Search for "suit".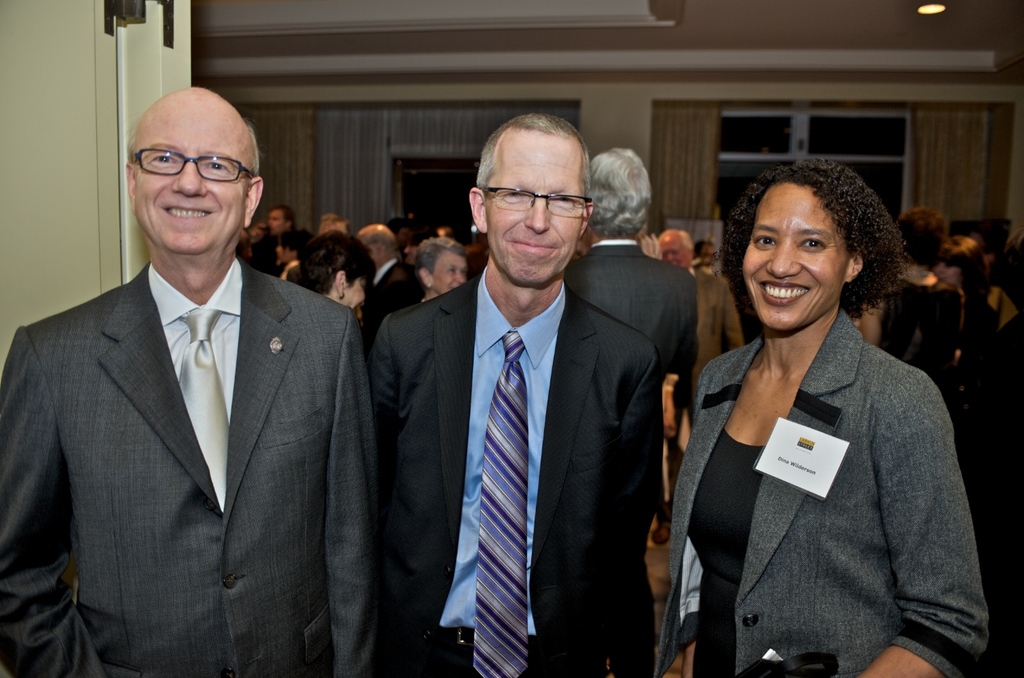
Found at pyautogui.locateOnScreen(373, 256, 402, 324).
